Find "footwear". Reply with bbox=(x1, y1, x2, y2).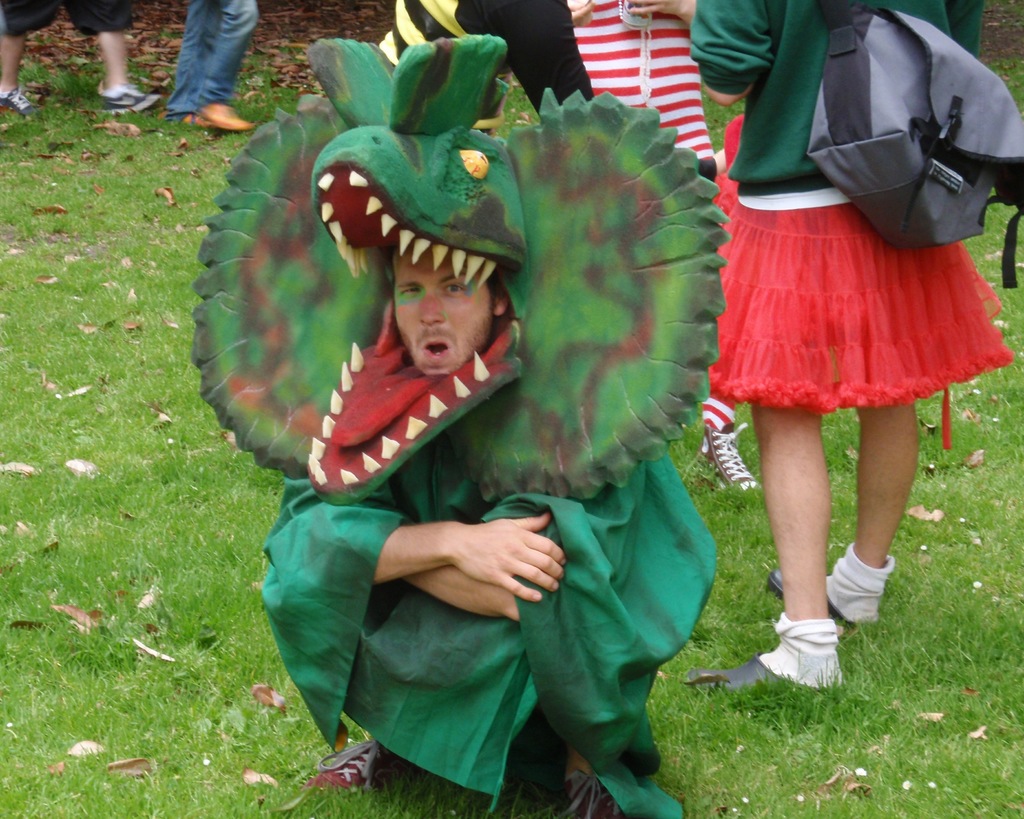
bbox=(772, 606, 858, 702).
